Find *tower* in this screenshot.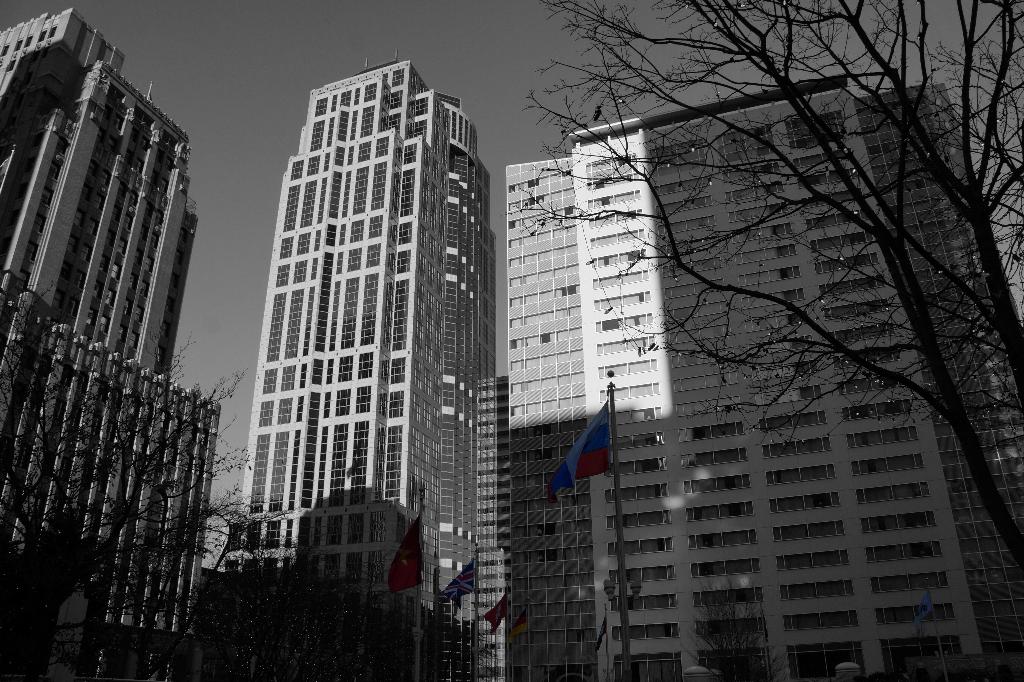
The bounding box for *tower* is bbox=(0, 4, 218, 681).
